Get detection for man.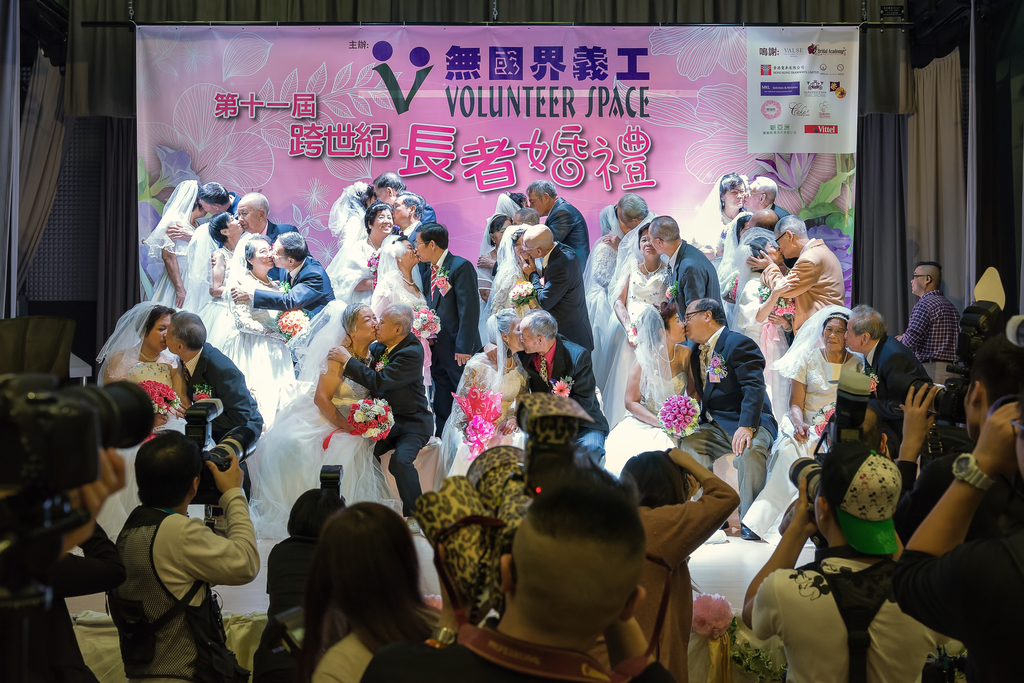
Detection: <bbox>516, 224, 595, 355</bbox>.
